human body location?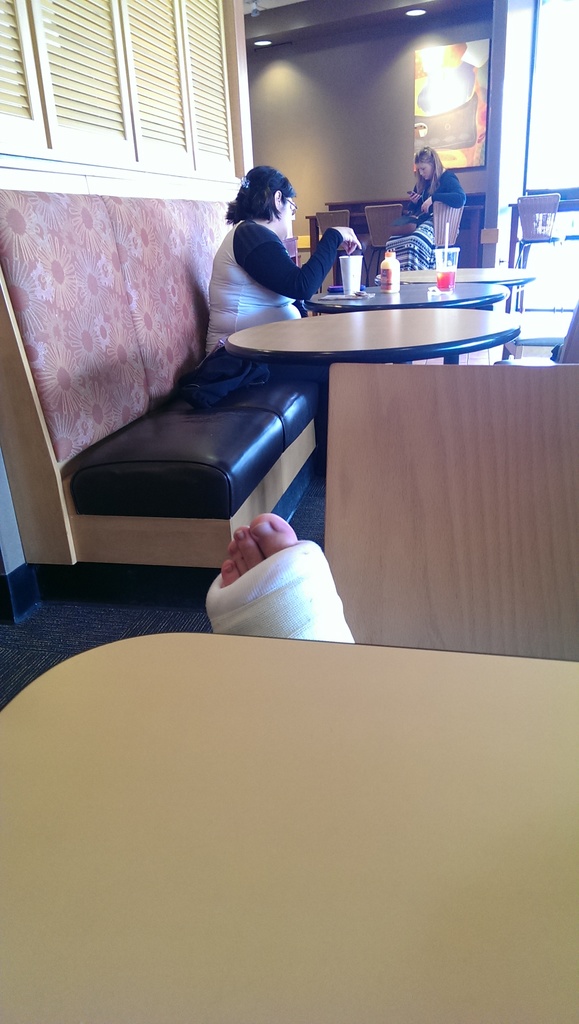
{"left": 386, "top": 173, "right": 468, "bottom": 273}
